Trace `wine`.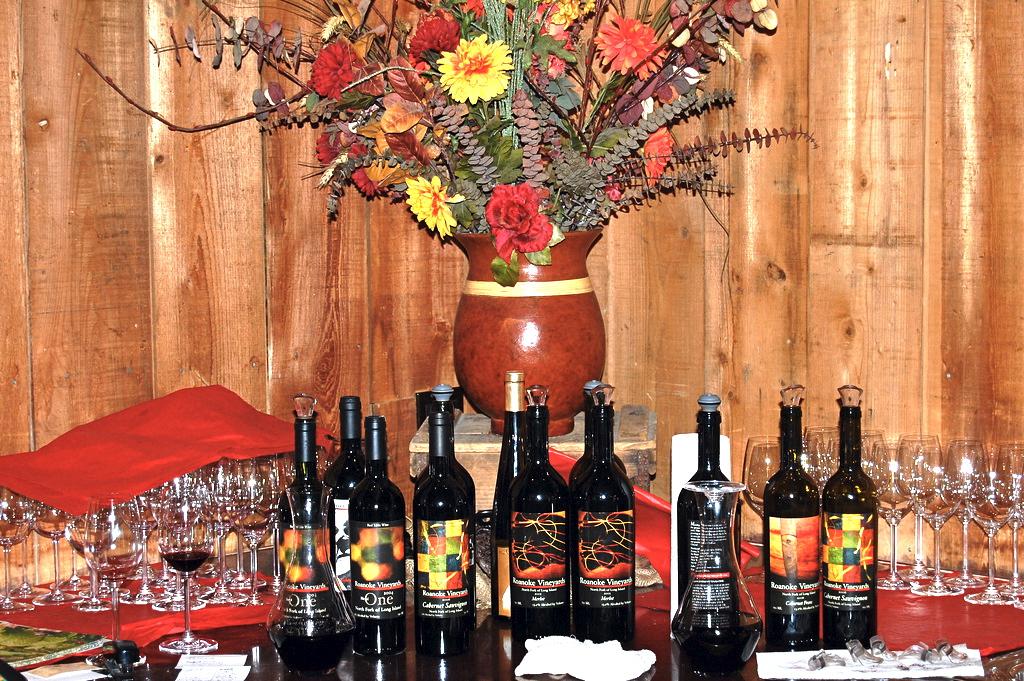
Traced to BBox(415, 398, 477, 505).
